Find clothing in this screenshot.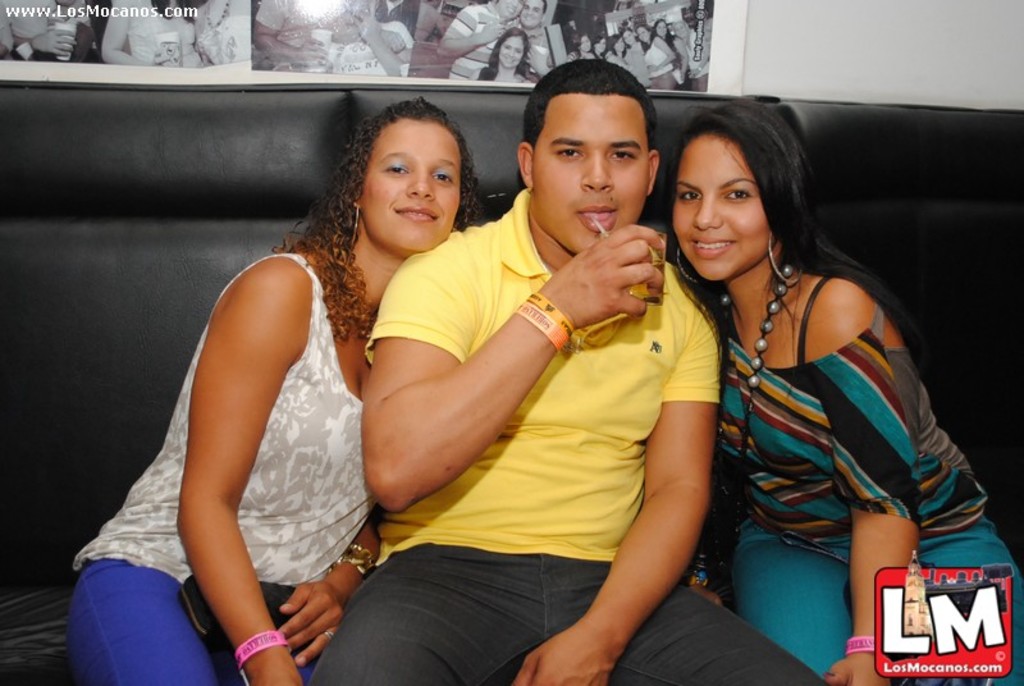
The bounding box for clothing is {"x1": 0, "y1": 0, "x2": 99, "y2": 47}.
